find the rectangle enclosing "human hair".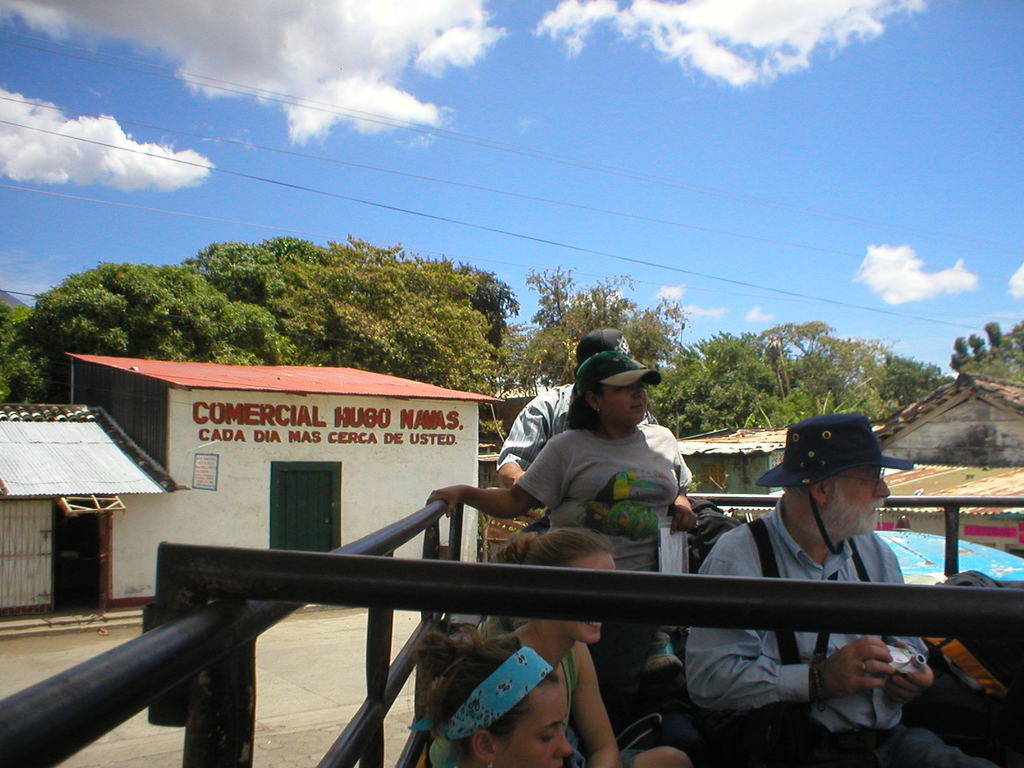
bbox(562, 383, 599, 433).
